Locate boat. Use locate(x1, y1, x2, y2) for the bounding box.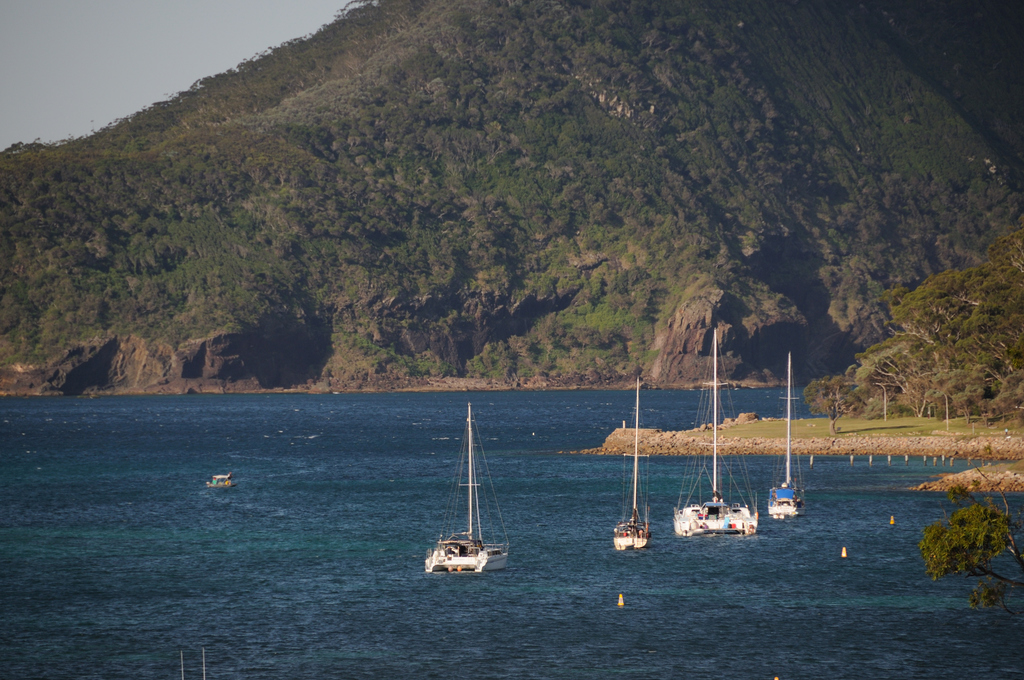
locate(765, 352, 804, 521).
